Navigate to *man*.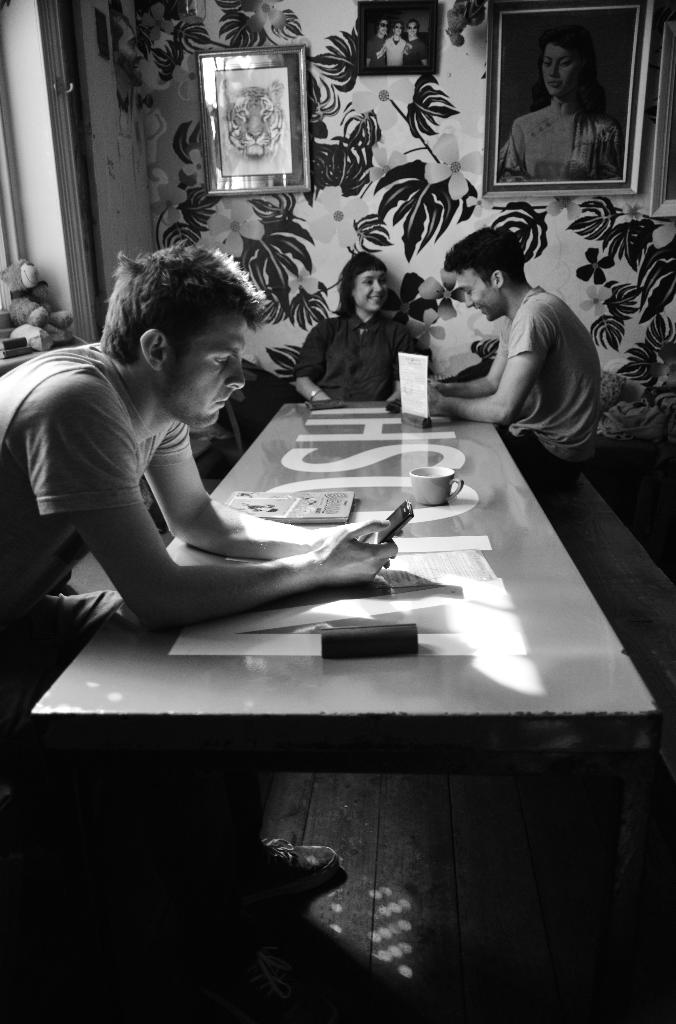
Navigation target: l=412, t=214, r=617, b=472.
